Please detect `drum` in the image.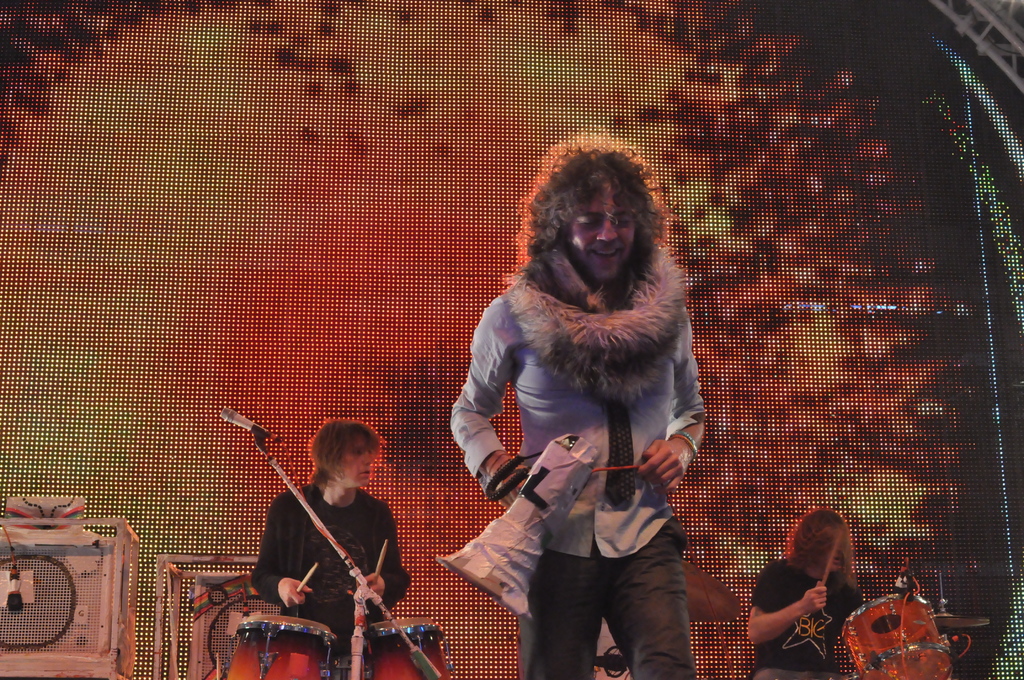
select_region(226, 616, 337, 679).
